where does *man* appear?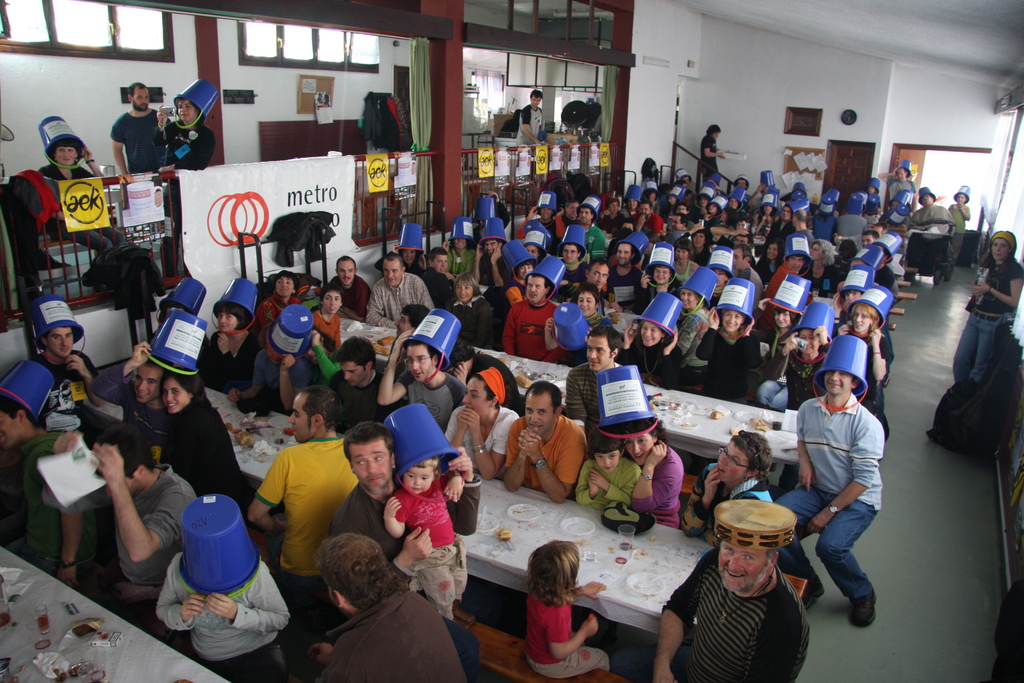
Appears at <bbox>308, 290, 345, 342</bbox>.
